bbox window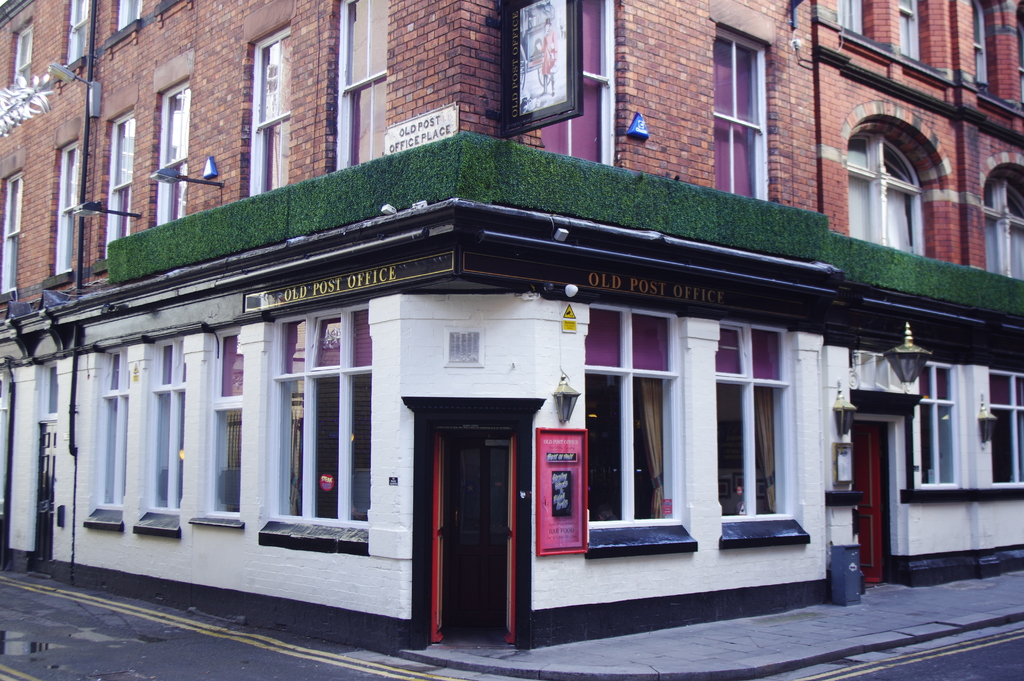
bbox(723, 319, 789, 524)
